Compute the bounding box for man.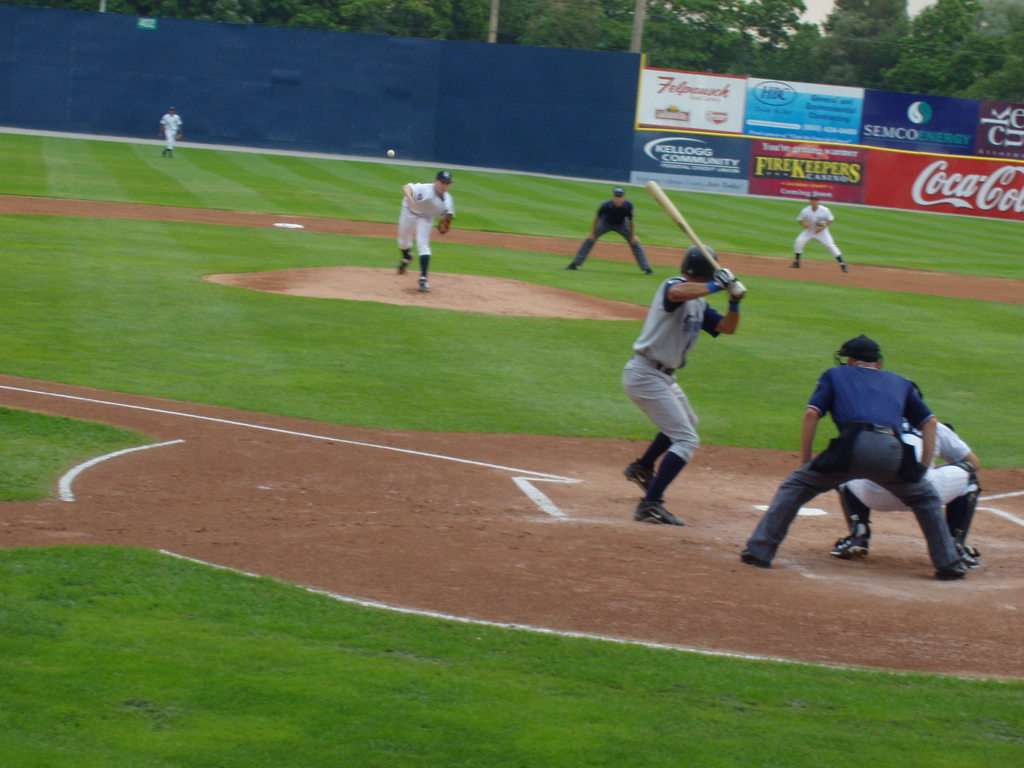
Rect(566, 187, 653, 273).
